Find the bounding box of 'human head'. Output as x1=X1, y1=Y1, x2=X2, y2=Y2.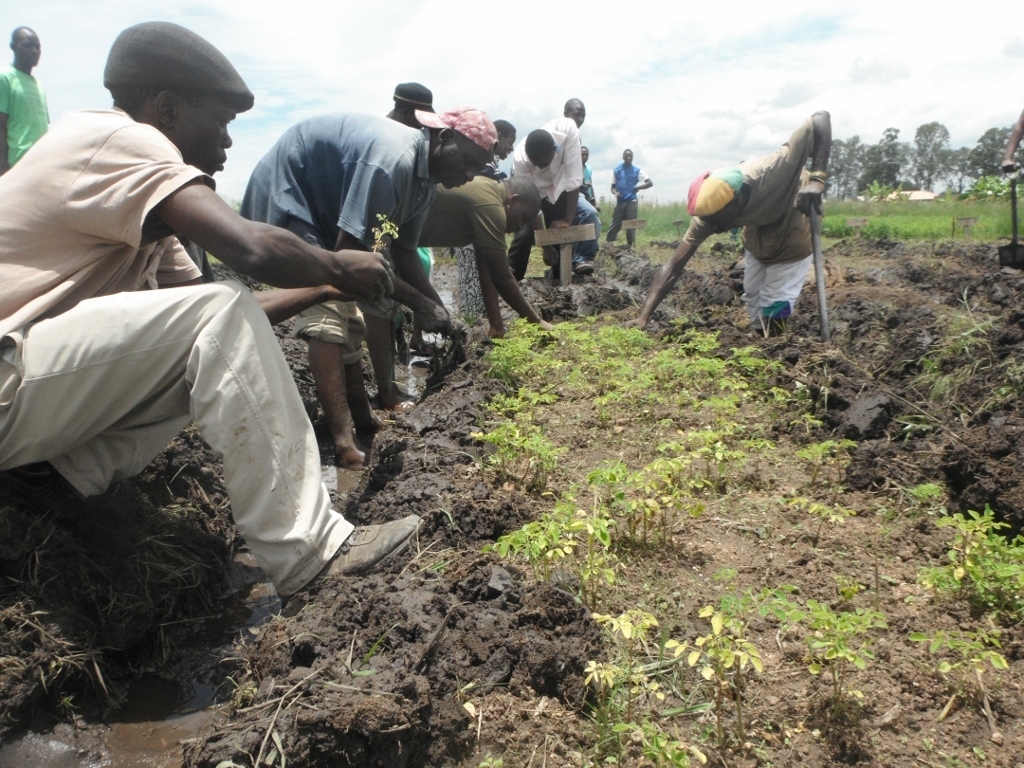
x1=393, y1=79, x2=433, y2=128.
